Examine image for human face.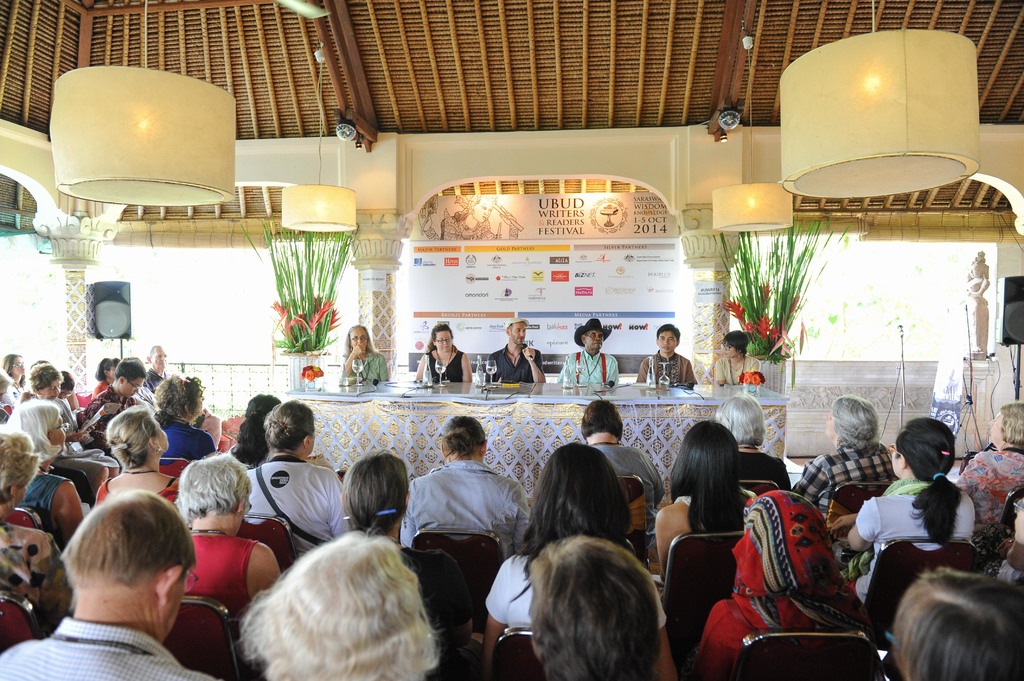
Examination result: {"x1": 351, "y1": 330, "x2": 367, "y2": 349}.
